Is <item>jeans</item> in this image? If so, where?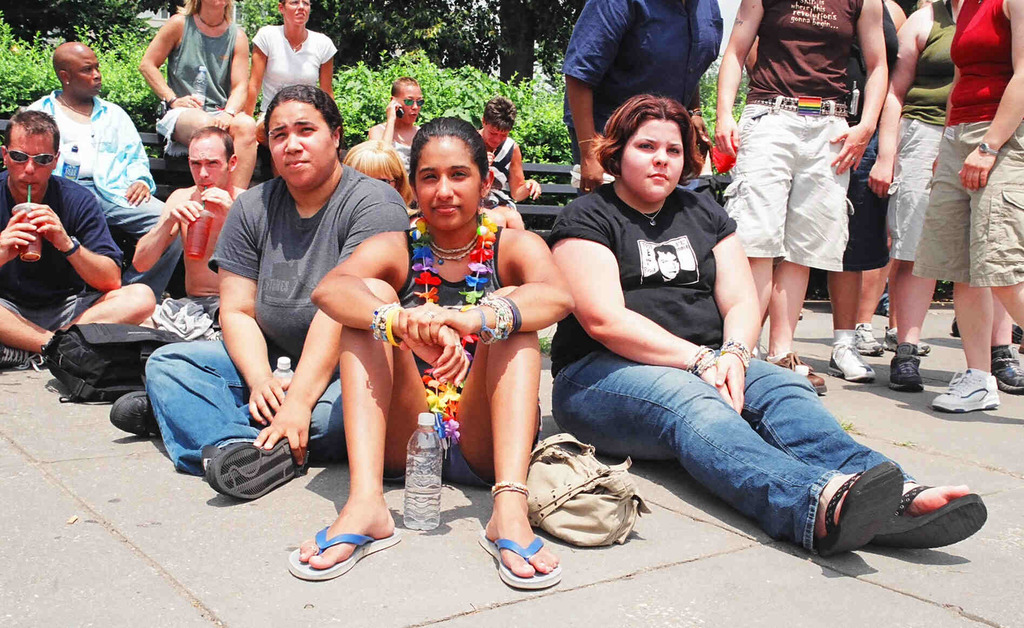
Yes, at region(833, 187, 888, 281).
